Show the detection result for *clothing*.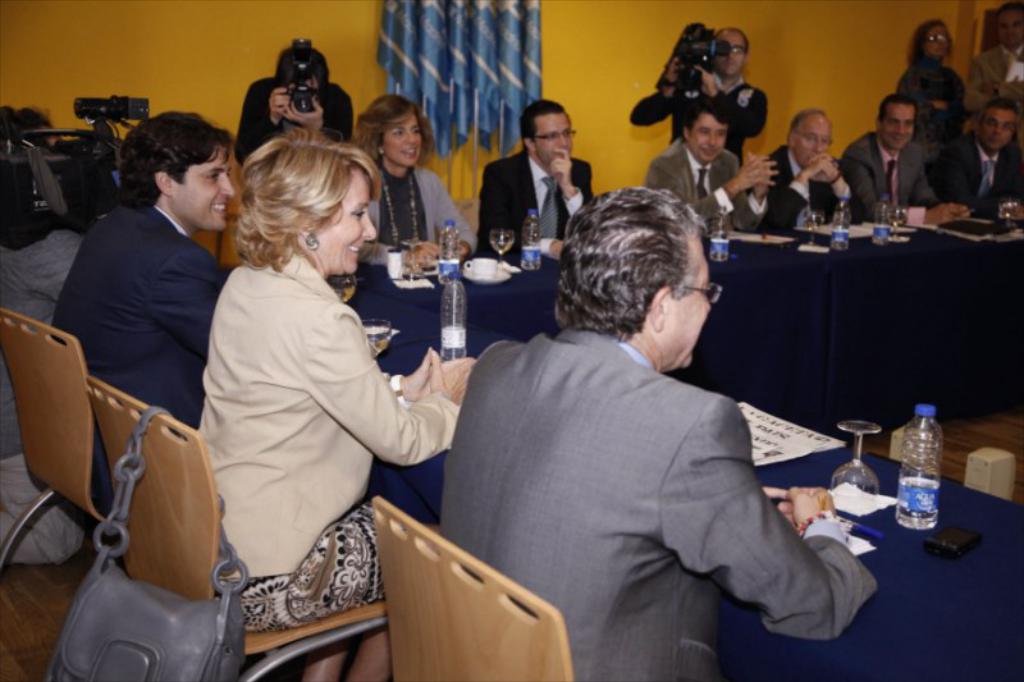
[x1=445, y1=276, x2=864, y2=665].
